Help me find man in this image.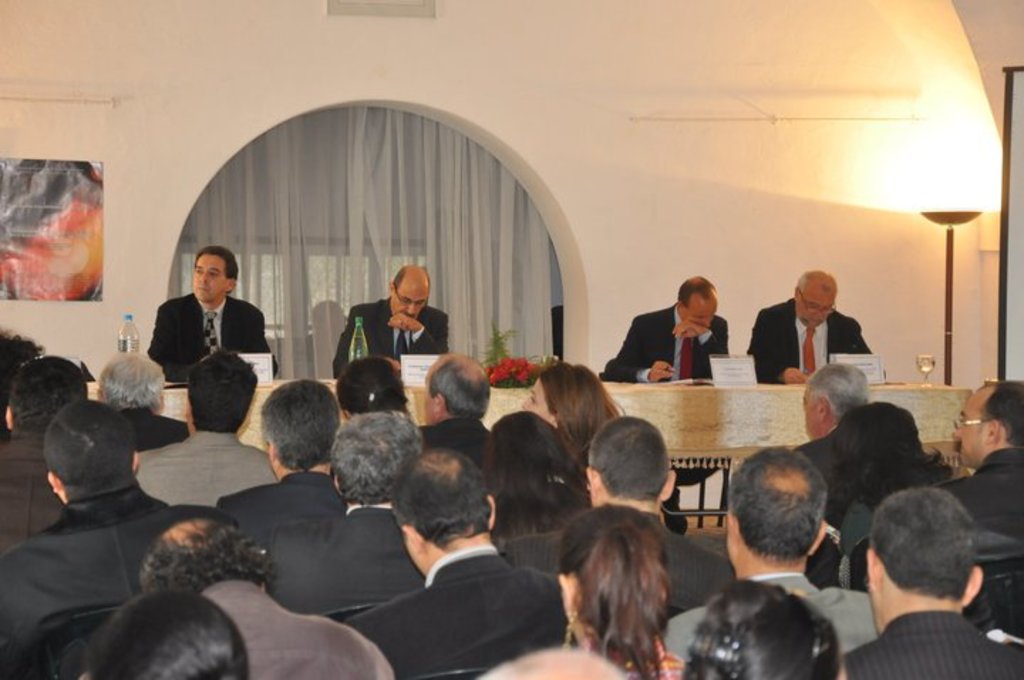
Found it: bbox(215, 378, 337, 553).
